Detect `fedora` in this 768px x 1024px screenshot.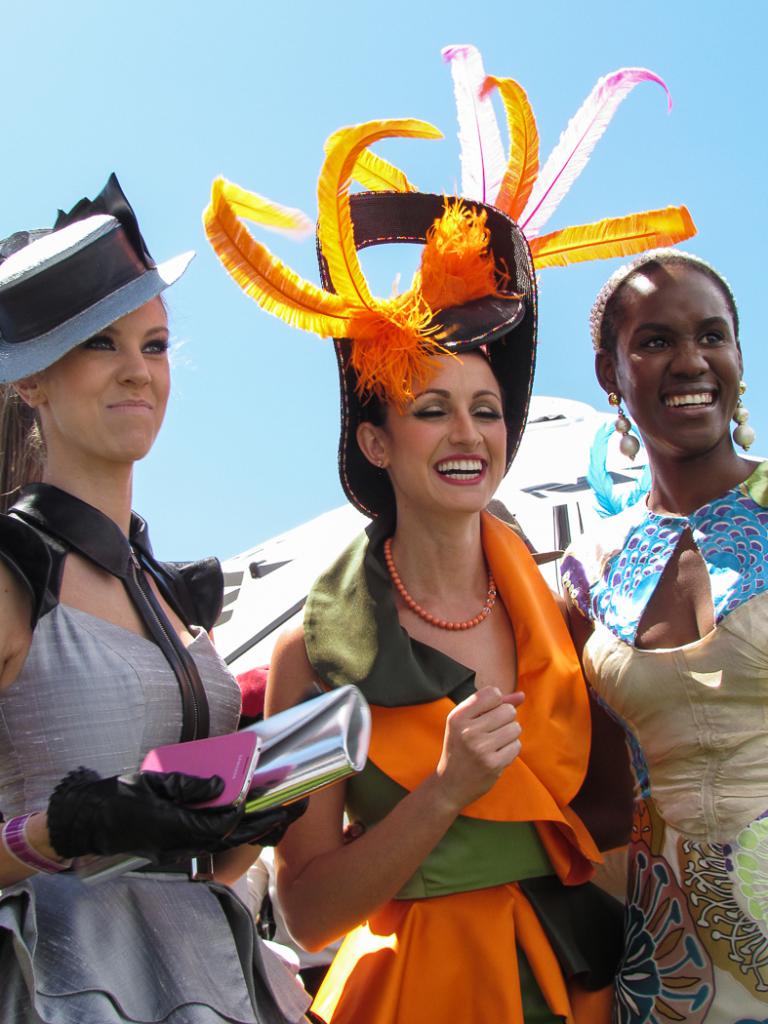
Detection: 5, 177, 195, 408.
